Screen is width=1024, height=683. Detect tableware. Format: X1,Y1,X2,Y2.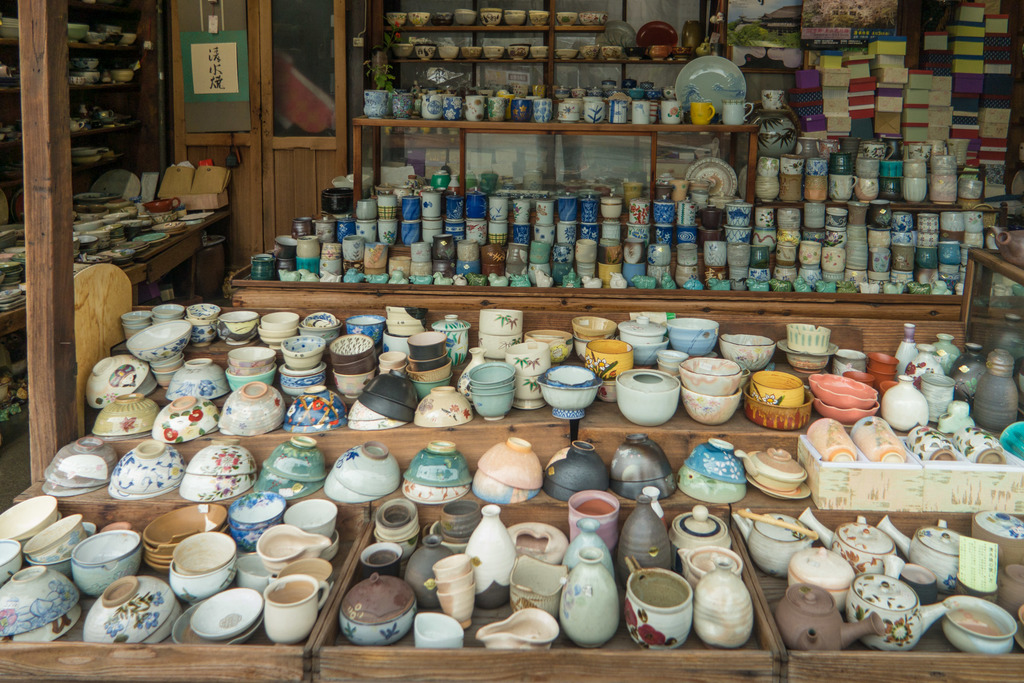
705,268,723,281.
